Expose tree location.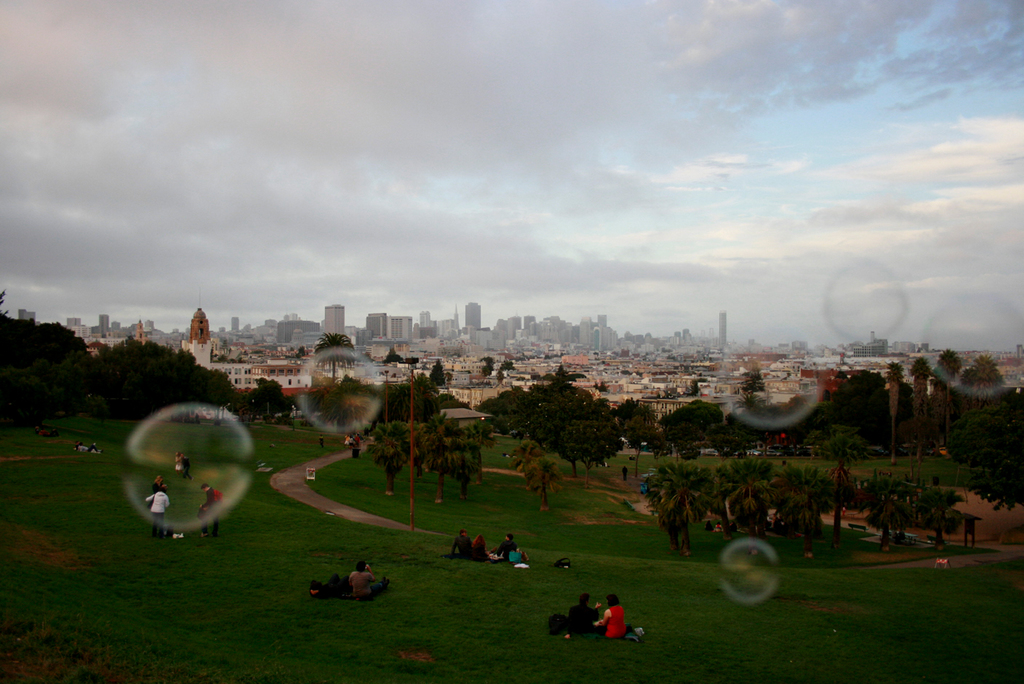
Exposed at BBox(625, 421, 659, 477).
